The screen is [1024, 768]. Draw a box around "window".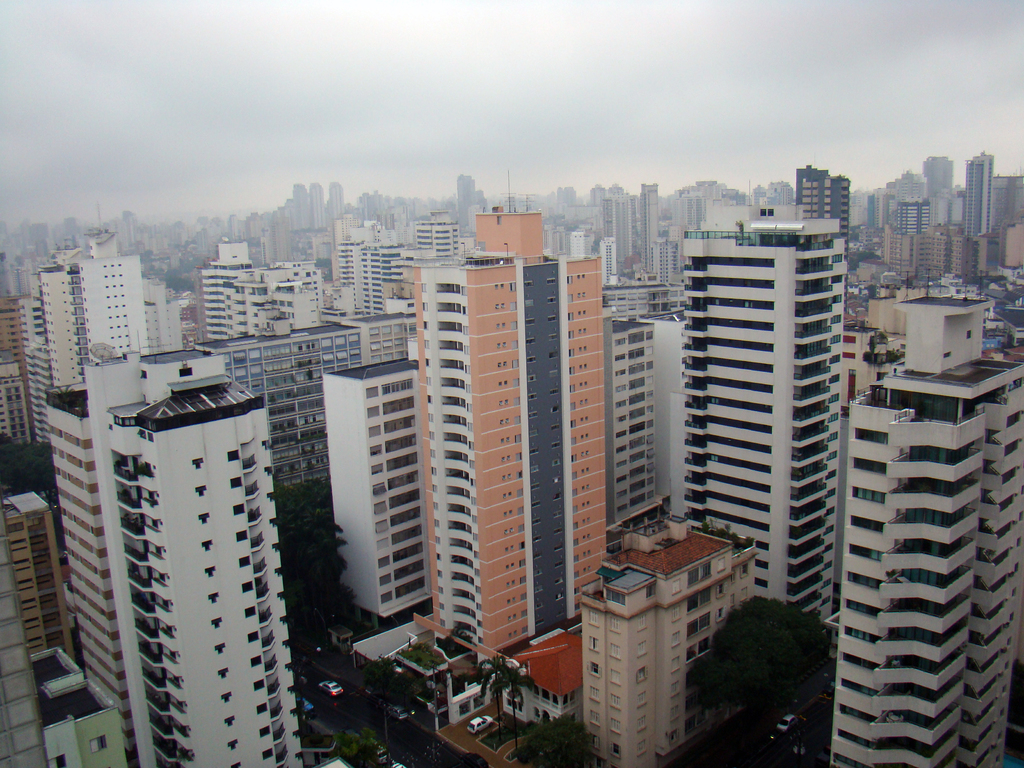
[left=612, top=694, right=621, bottom=708].
